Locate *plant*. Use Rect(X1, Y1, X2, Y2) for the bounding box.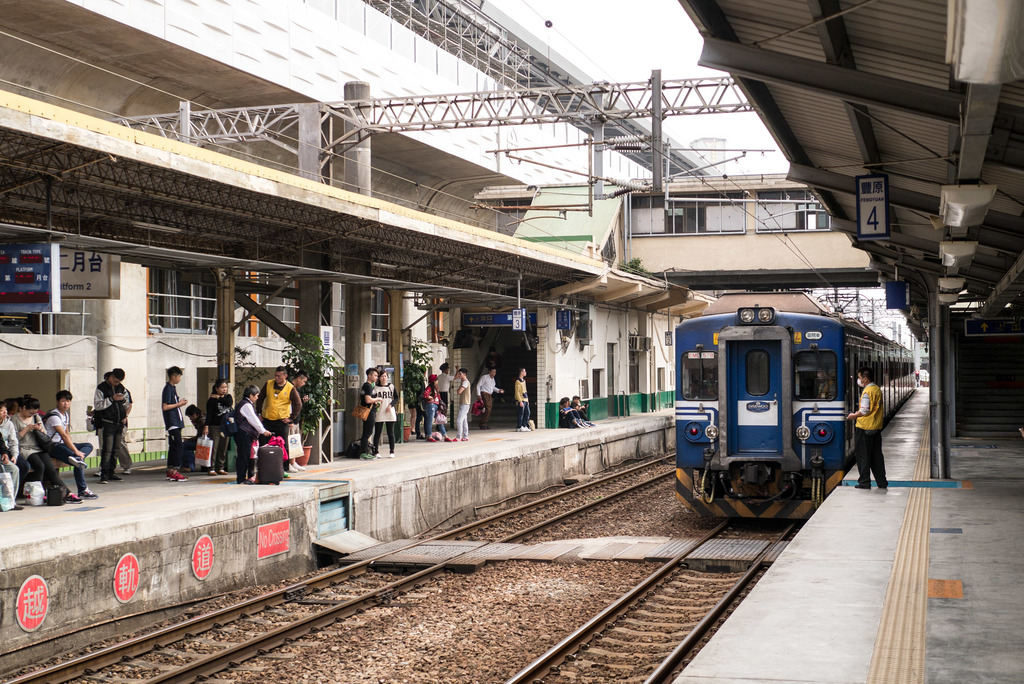
Rect(616, 254, 655, 279).
